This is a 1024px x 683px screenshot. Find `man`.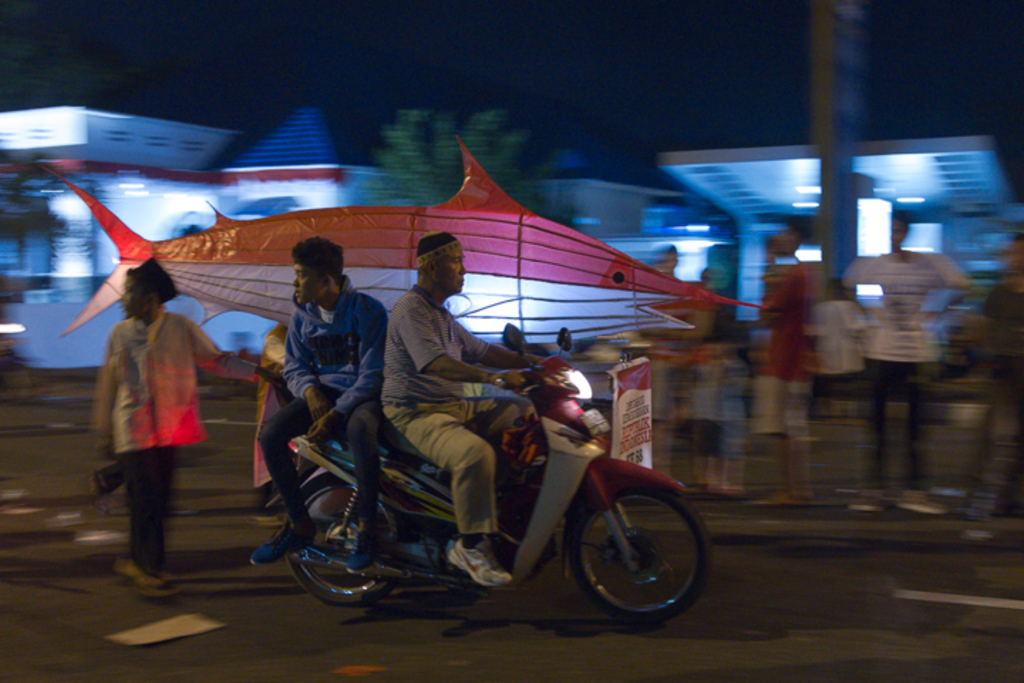
Bounding box: 255,249,388,467.
